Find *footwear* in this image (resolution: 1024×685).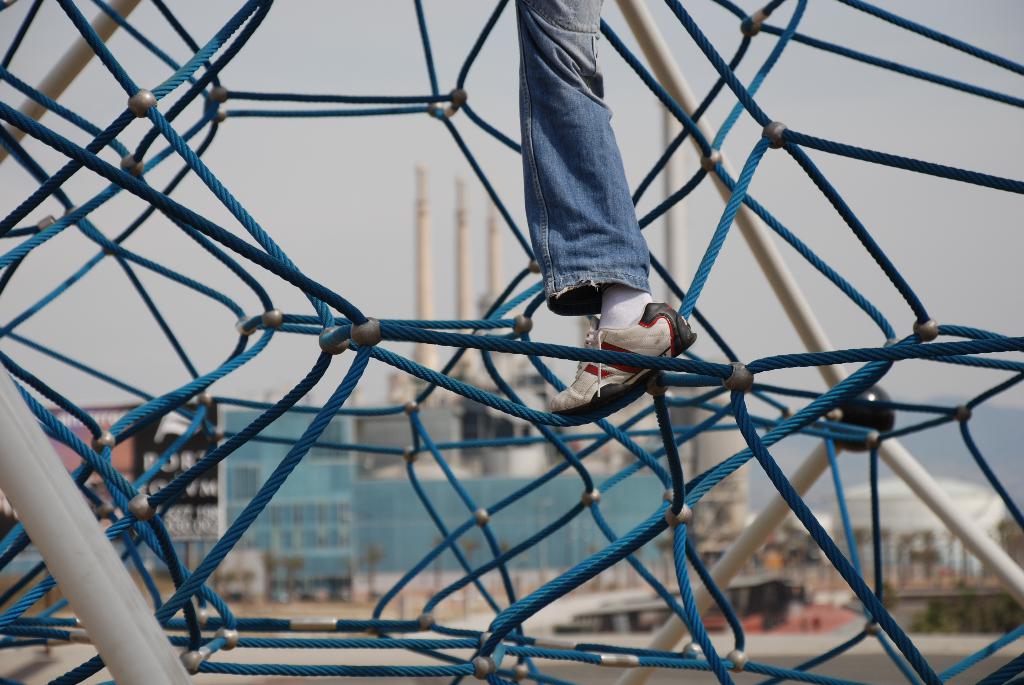
BBox(547, 297, 703, 415).
